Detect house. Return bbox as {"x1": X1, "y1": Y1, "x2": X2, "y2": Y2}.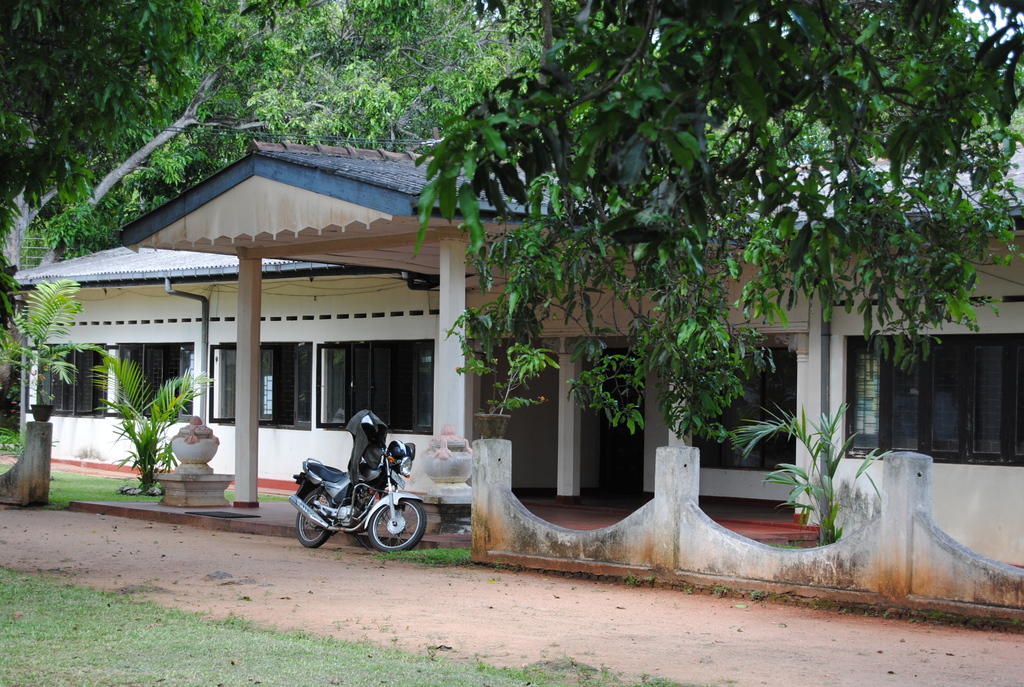
{"x1": 5, "y1": 141, "x2": 1023, "y2": 615}.
